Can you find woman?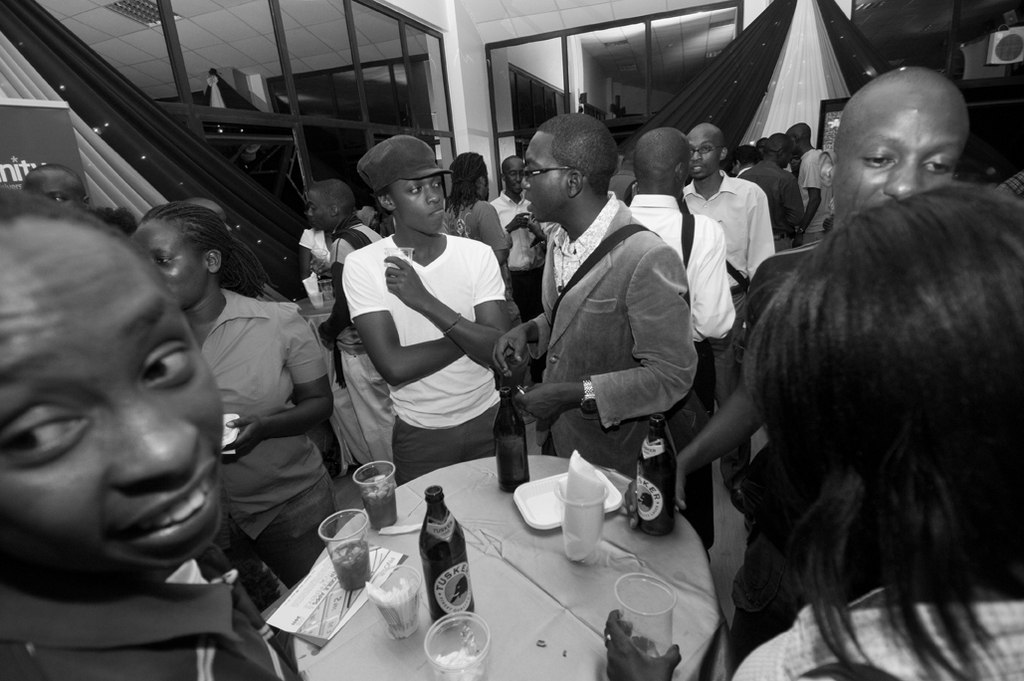
Yes, bounding box: 94, 199, 318, 632.
